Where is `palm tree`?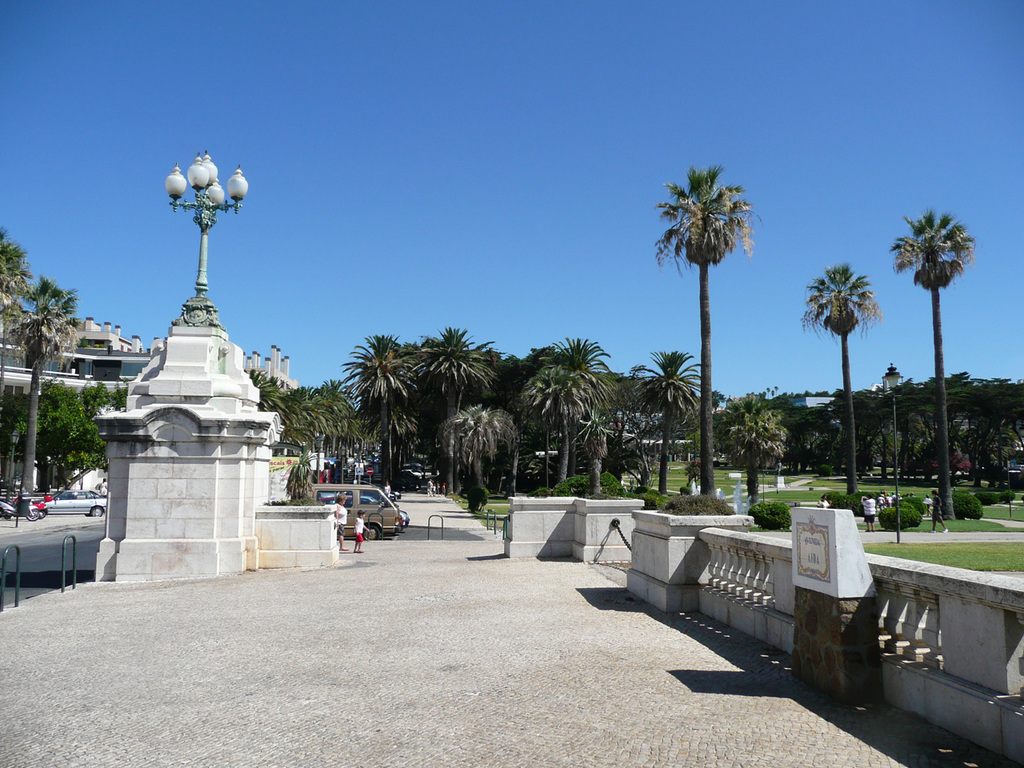
[7,277,79,505].
